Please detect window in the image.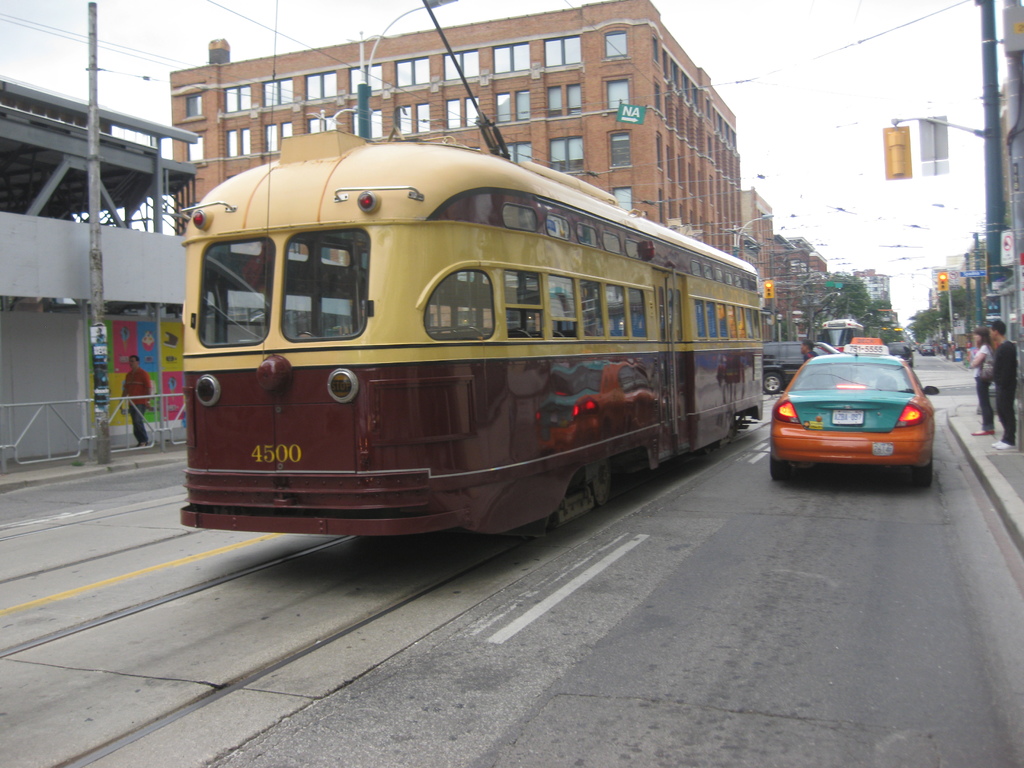
[x1=396, y1=101, x2=429, y2=129].
